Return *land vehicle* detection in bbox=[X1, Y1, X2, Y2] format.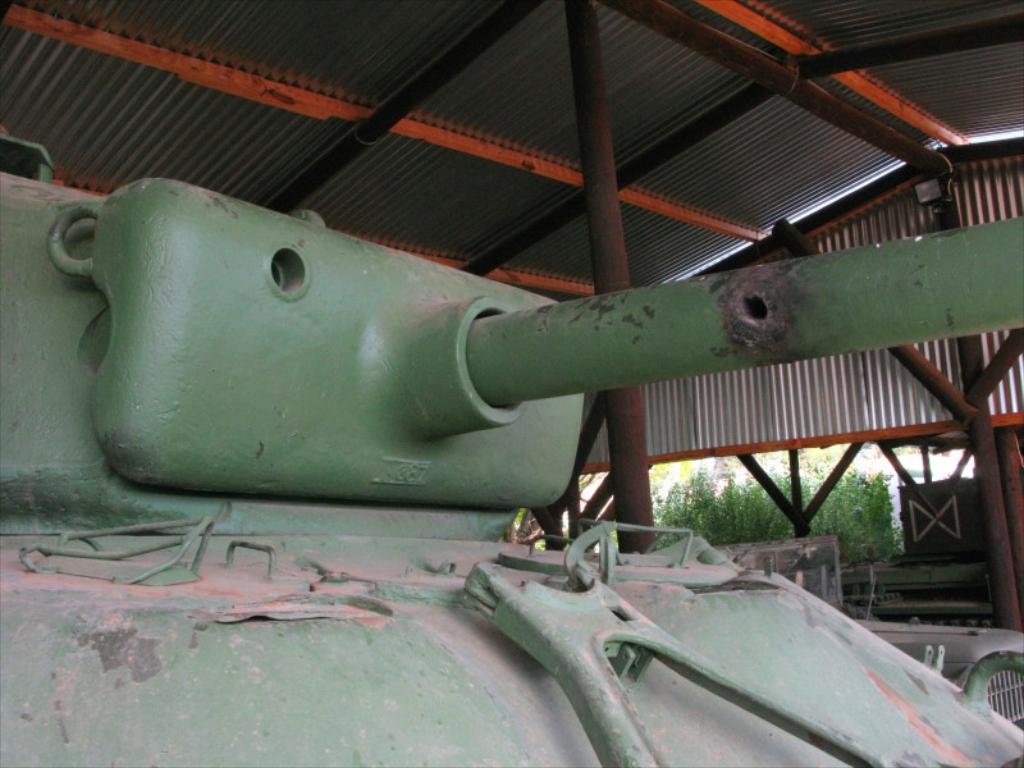
bbox=[20, 51, 1009, 677].
